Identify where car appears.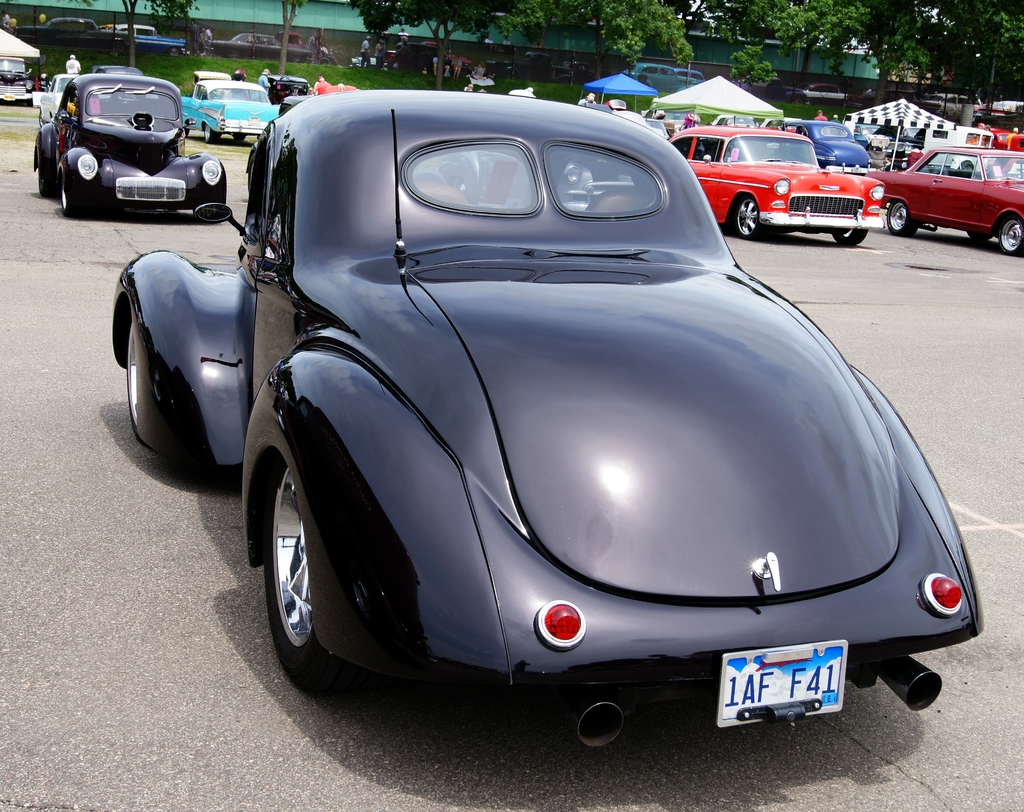
Appears at 211, 26, 316, 61.
